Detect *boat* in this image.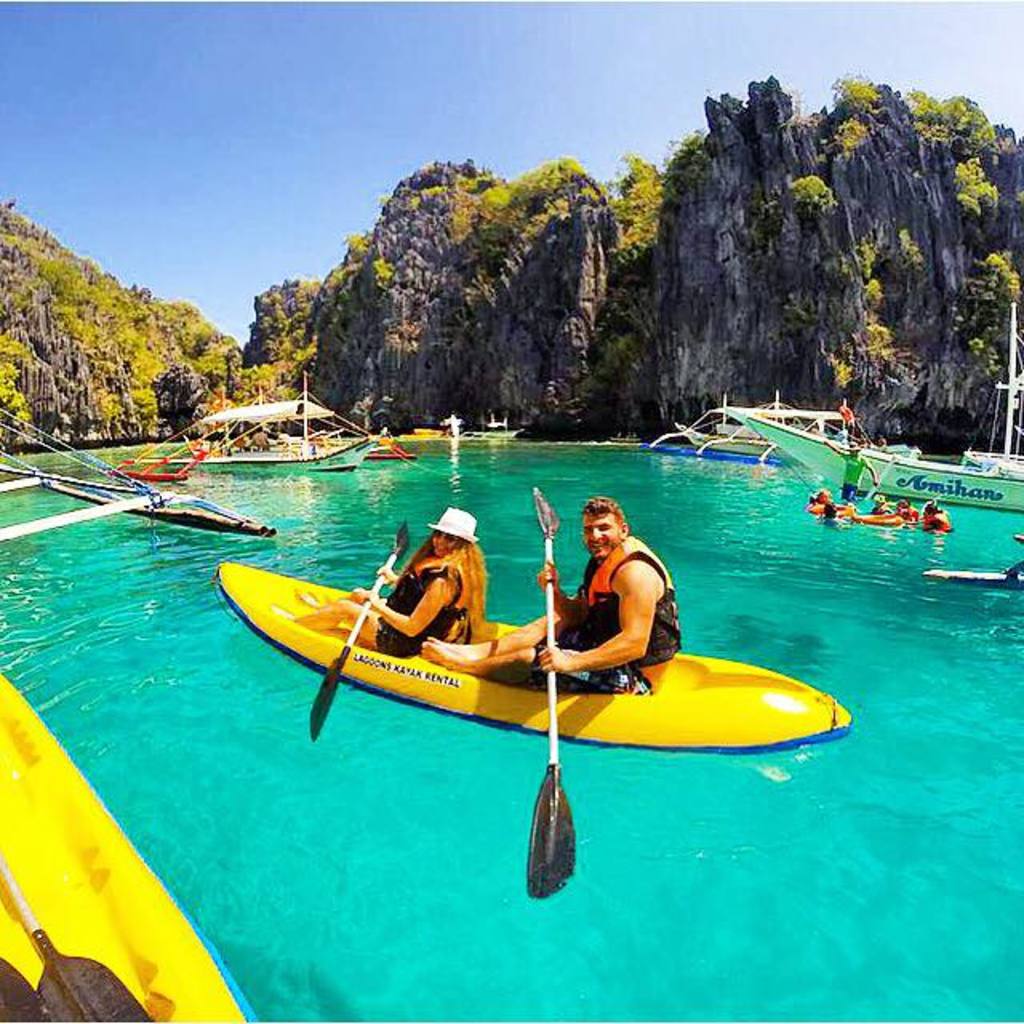
Detection: select_region(741, 419, 1022, 517).
